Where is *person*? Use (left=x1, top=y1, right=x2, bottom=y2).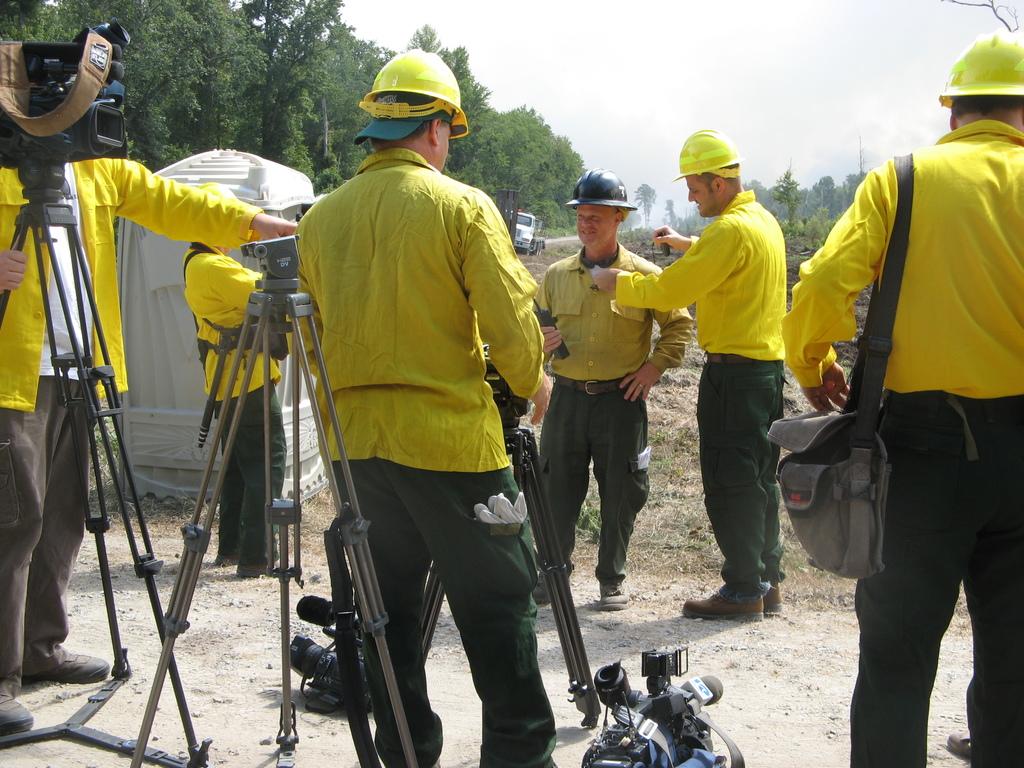
(left=296, top=51, right=557, bottom=767).
